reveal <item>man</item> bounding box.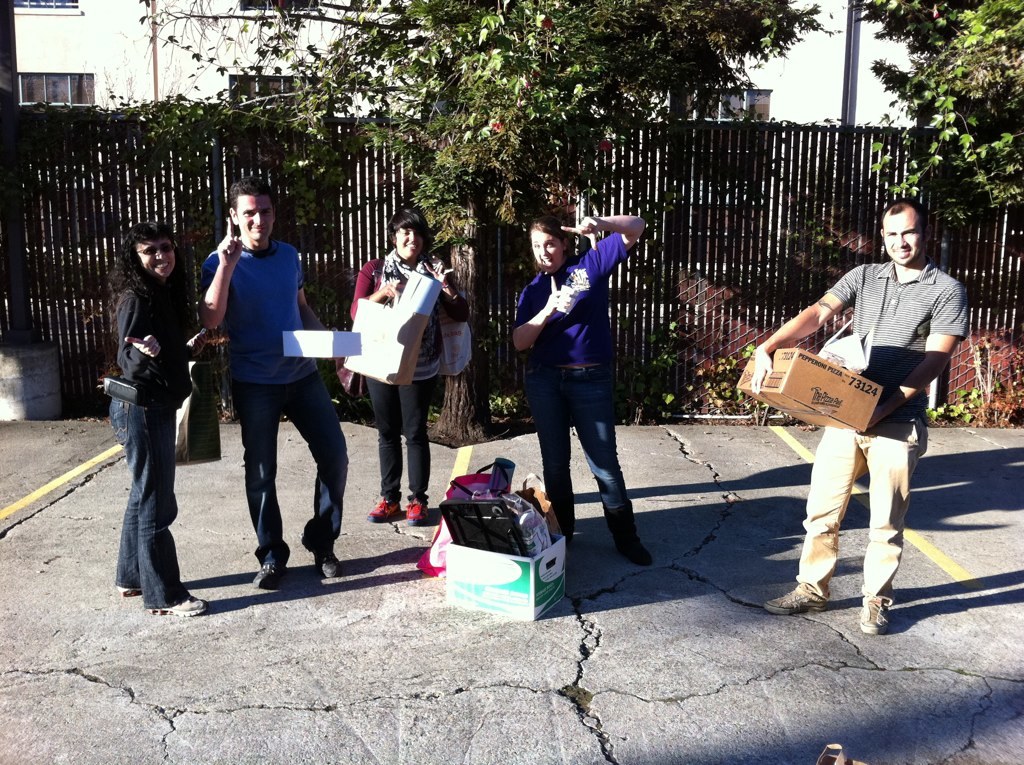
Revealed: box=[200, 175, 349, 589].
